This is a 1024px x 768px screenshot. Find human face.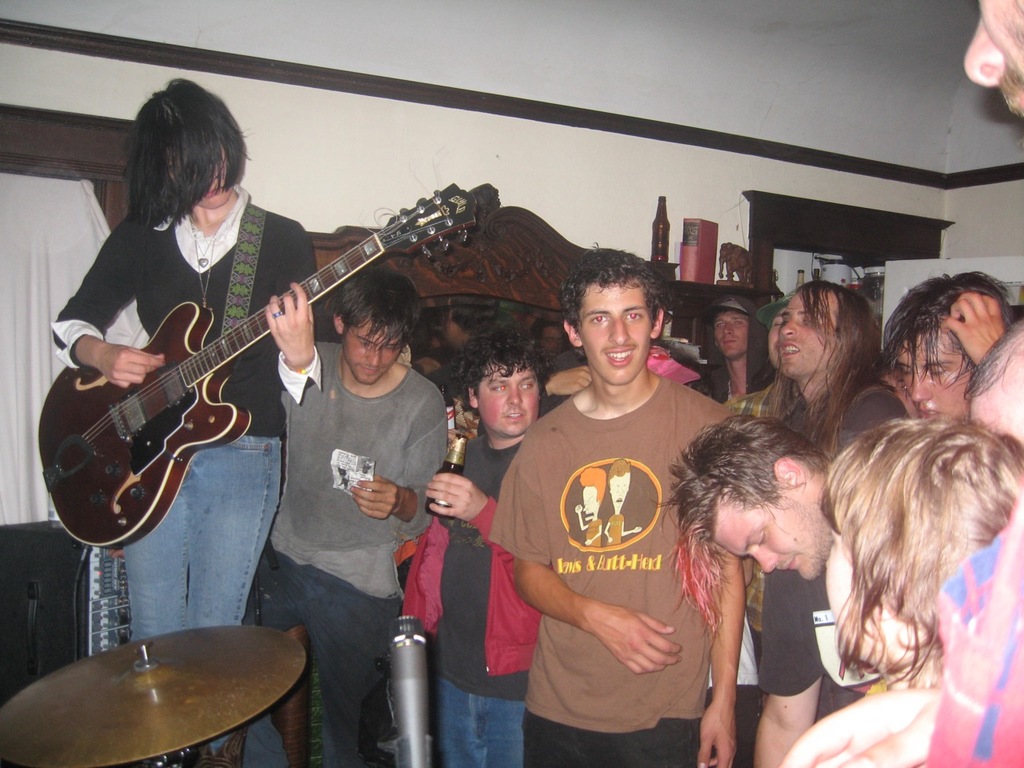
Bounding box: BBox(775, 288, 837, 378).
